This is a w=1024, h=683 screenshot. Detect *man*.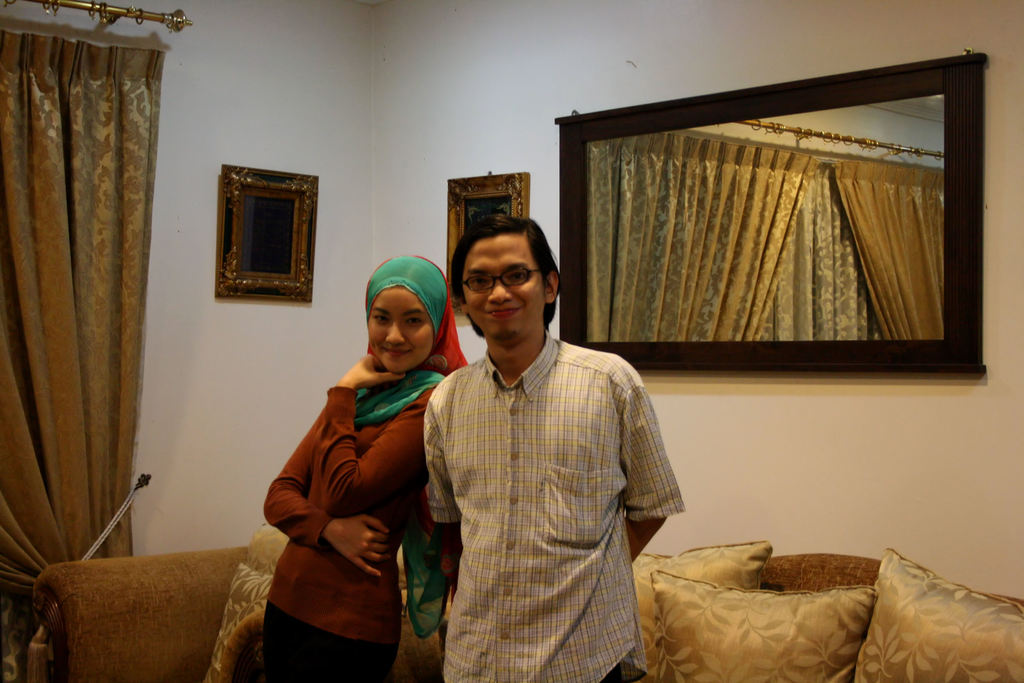
select_region(415, 205, 688, 664).
